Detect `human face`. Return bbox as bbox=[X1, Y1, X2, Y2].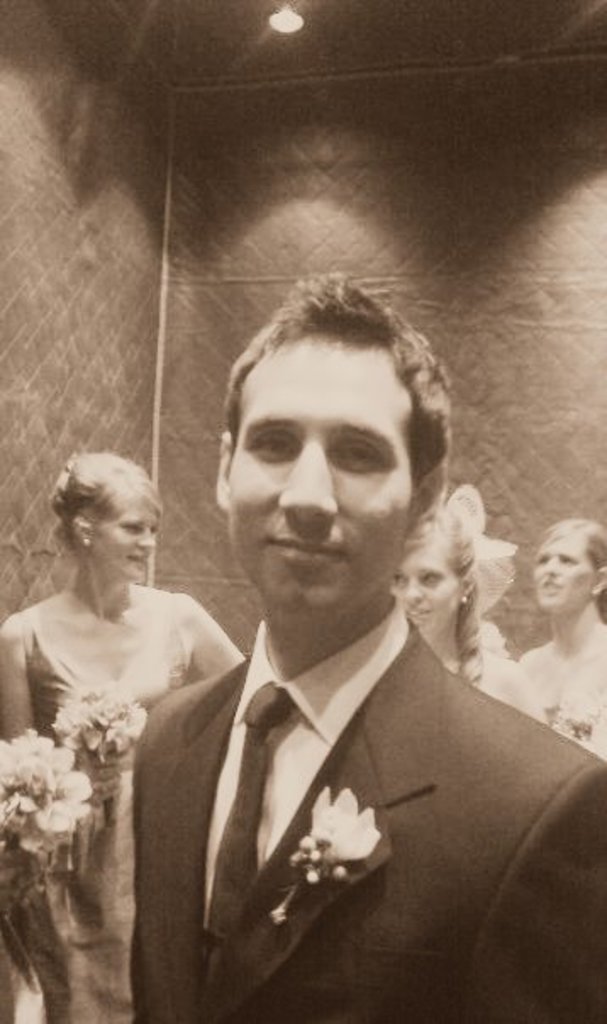
bbox=[98, 504, 161, 585].
